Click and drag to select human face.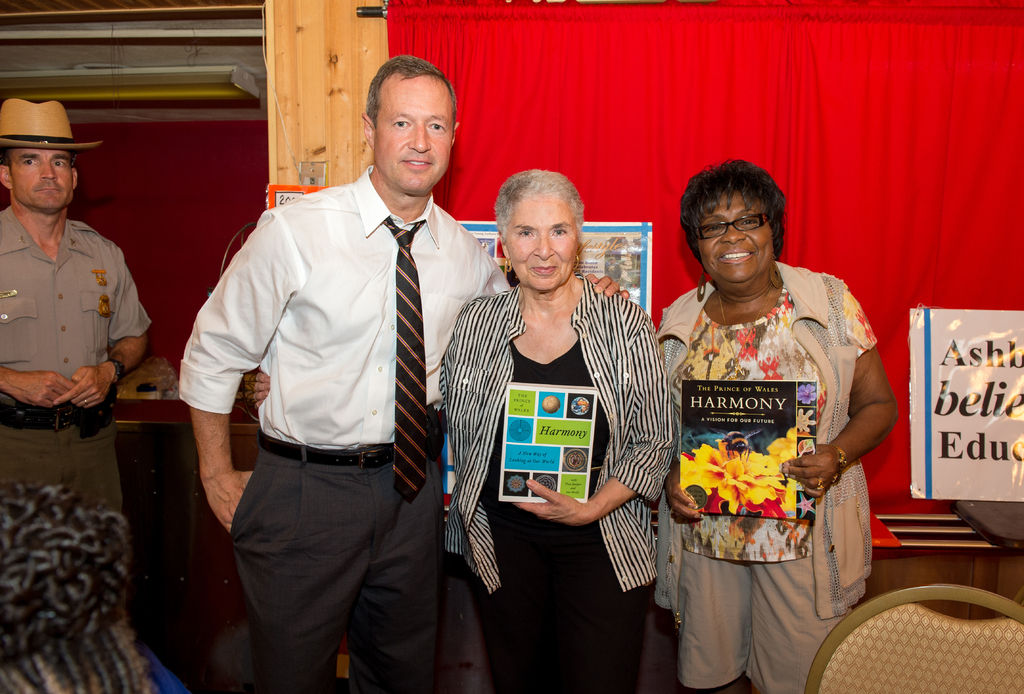
Selection: 377/75/452/194.
